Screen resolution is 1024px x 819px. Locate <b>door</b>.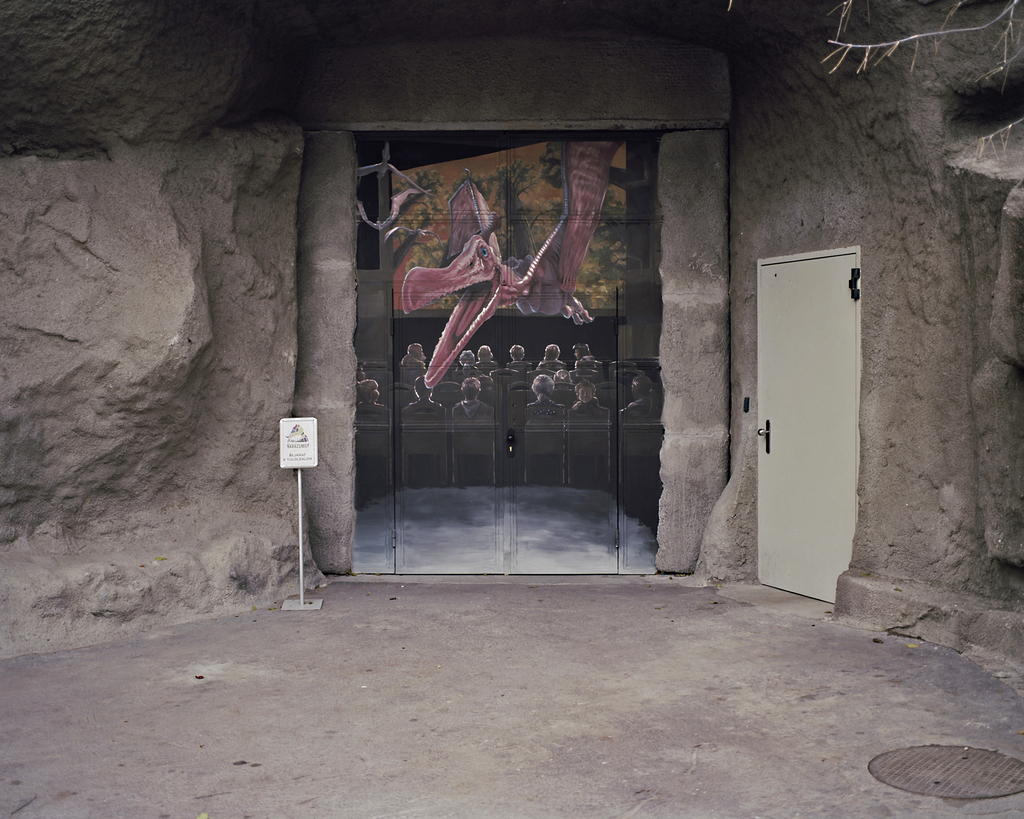
box(342, 136, 663, 582).
